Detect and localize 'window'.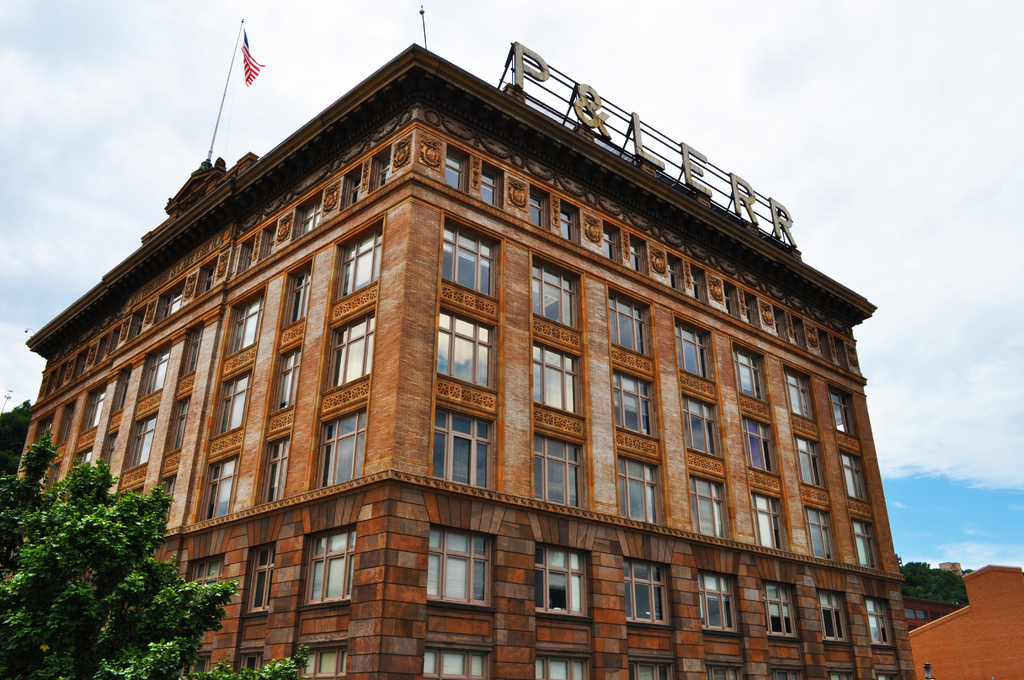
Localized at select_region(440, 308, 499, 387).
